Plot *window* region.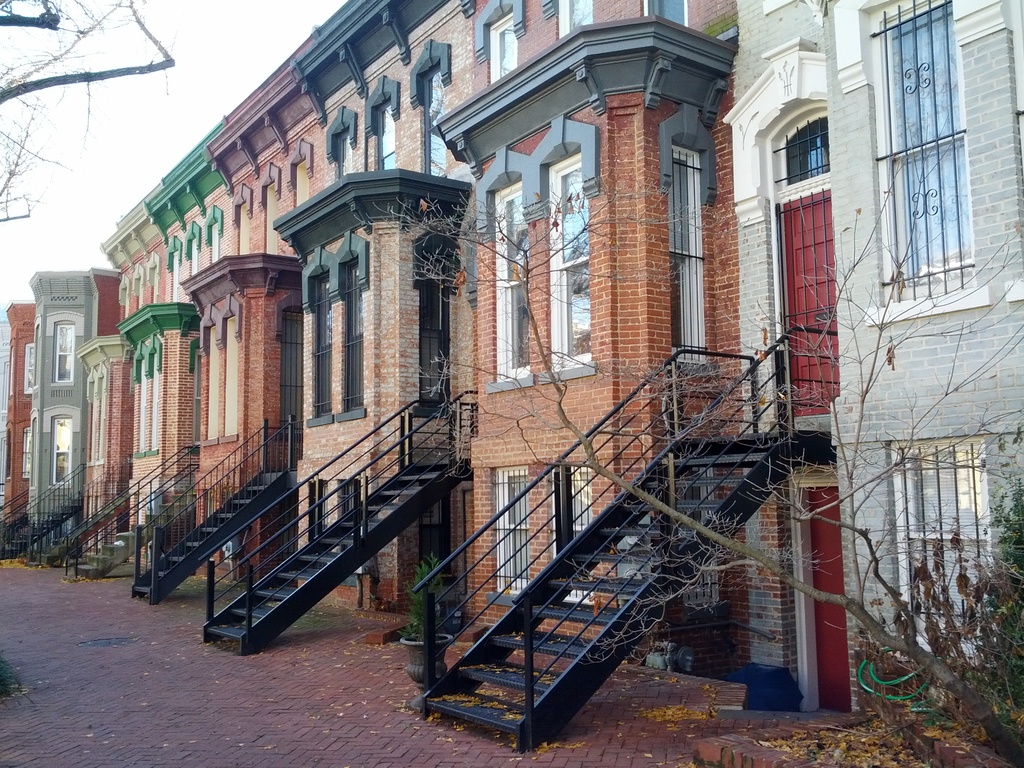
Plotted at select_region(296, 230, 374, 428).
